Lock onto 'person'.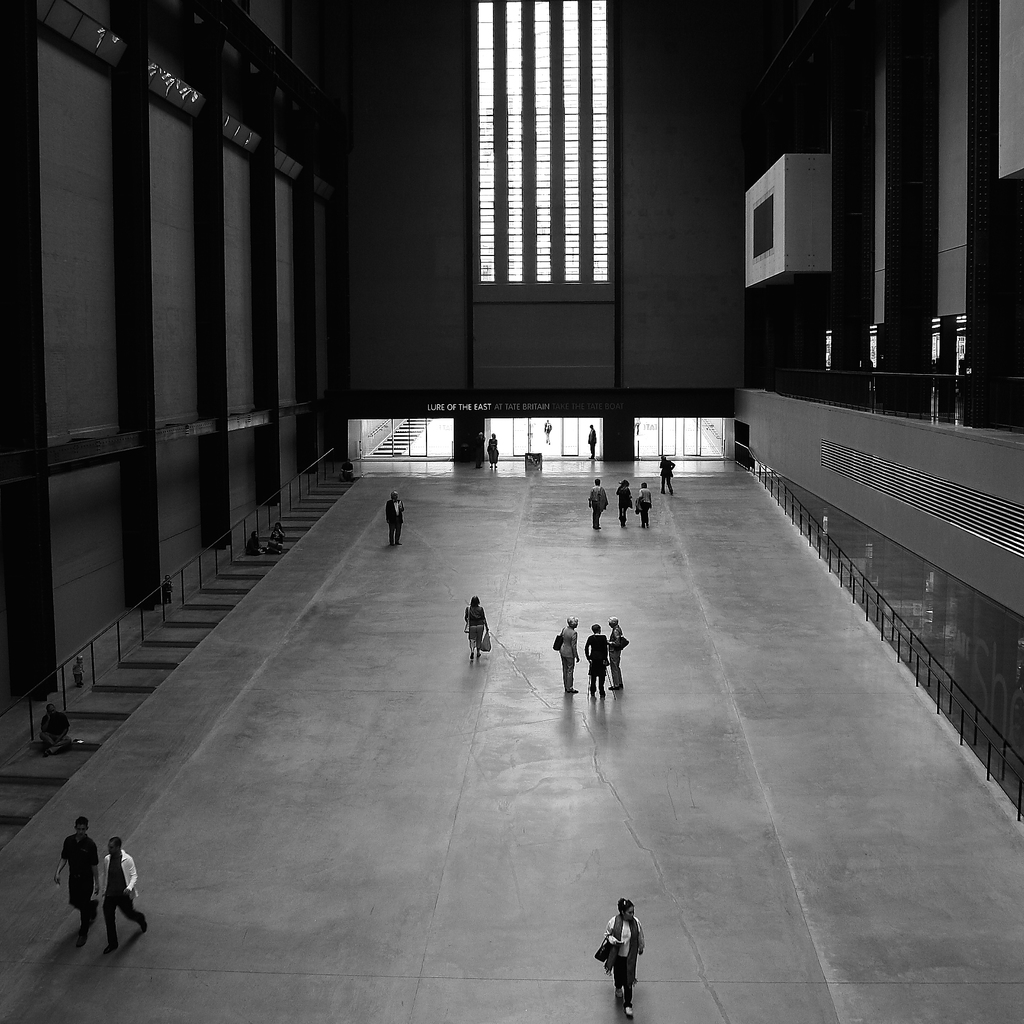
Locked: (left=381, top=489, right=408, bottom=550).
